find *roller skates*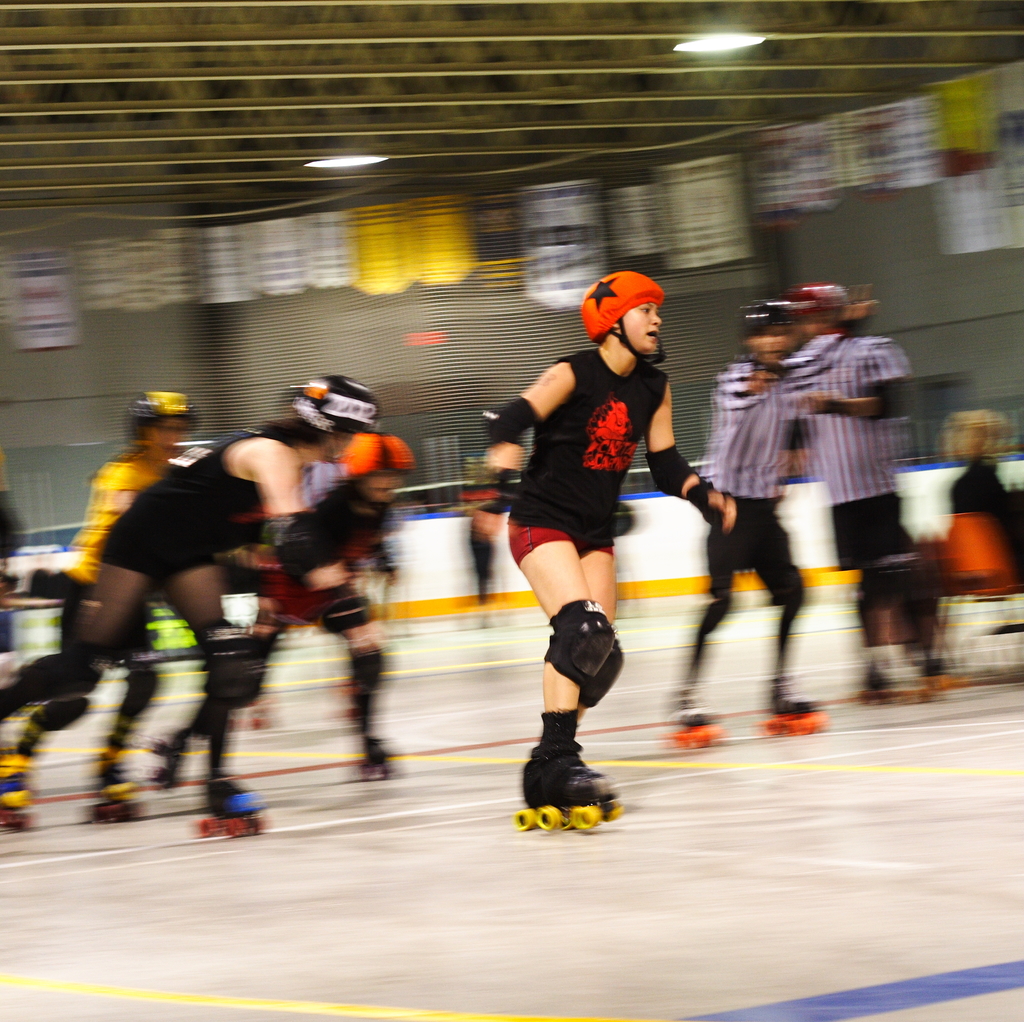
bbox=(577, 761, 629, 823)
